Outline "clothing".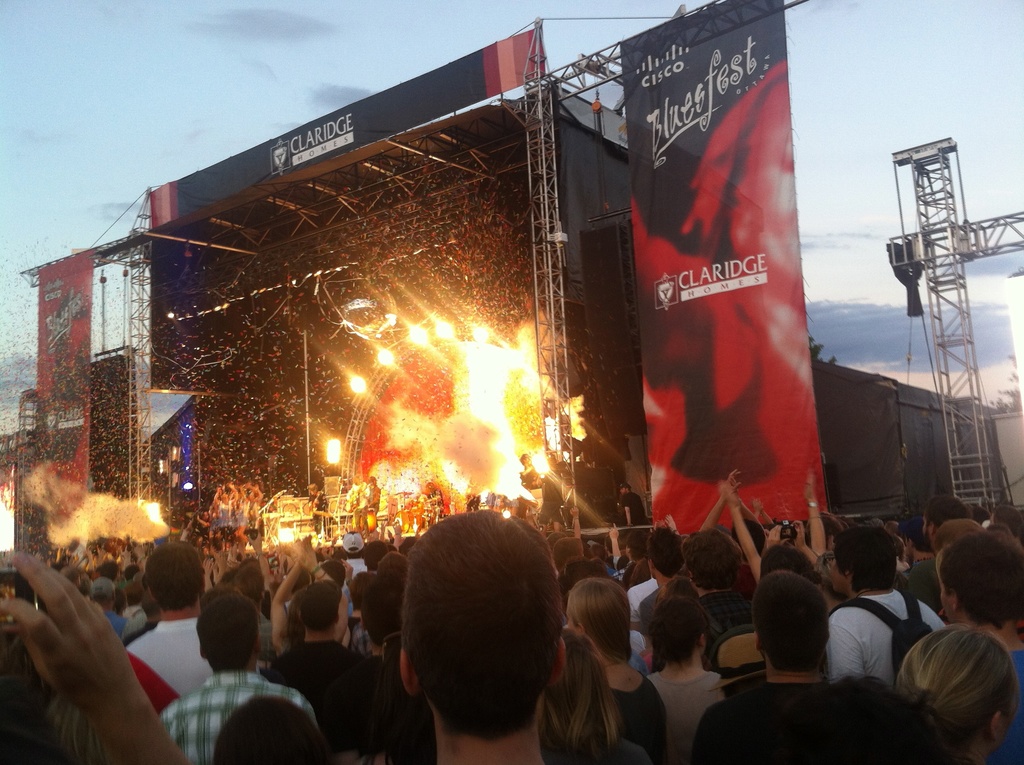
Outline: 261 641 396 752.
